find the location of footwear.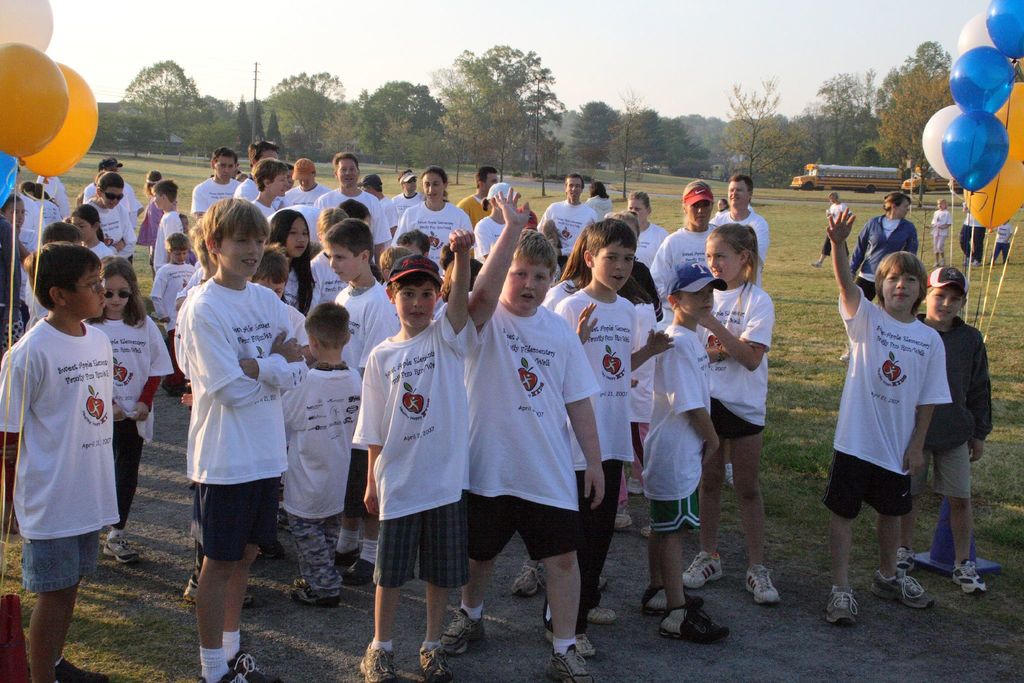
Location: locate(291, 575, 310, 589).
